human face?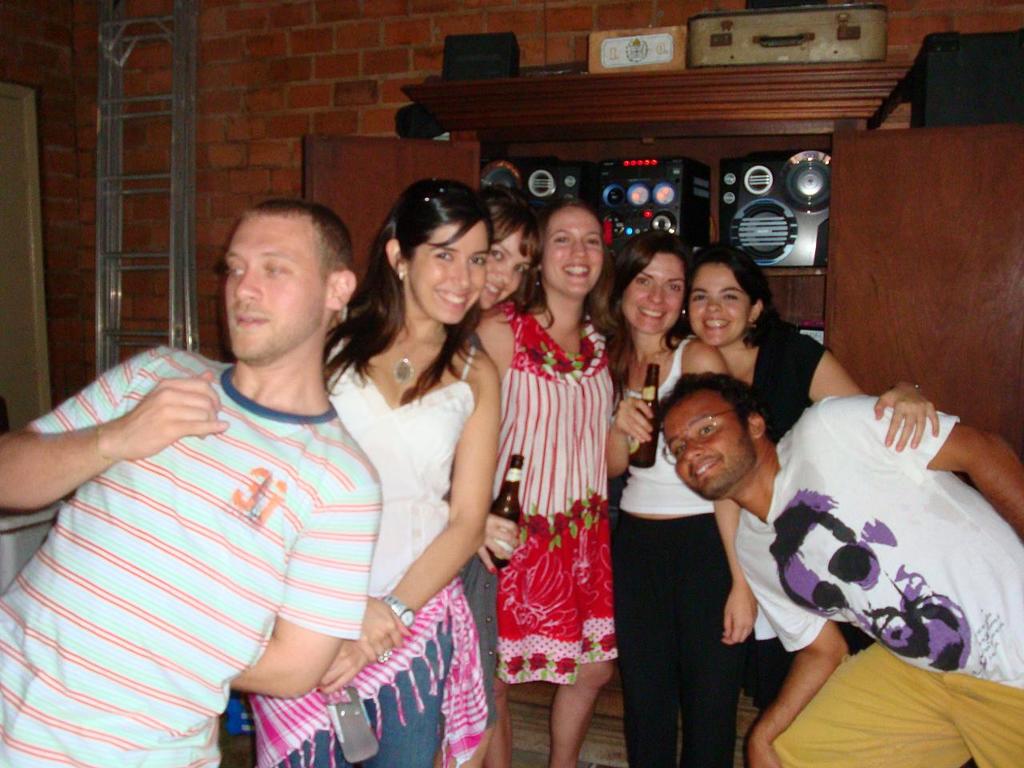
<region>690, 264, 754, 348</region>
